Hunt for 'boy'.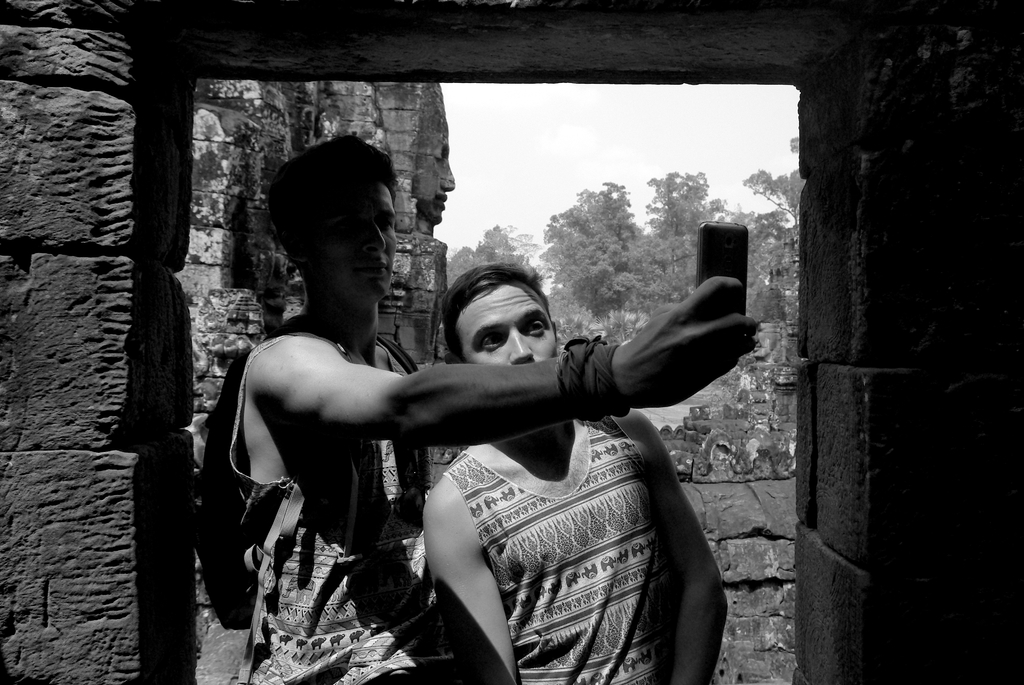
Hunted down at [x1=422, y1=264, x2=726, y2=684].
